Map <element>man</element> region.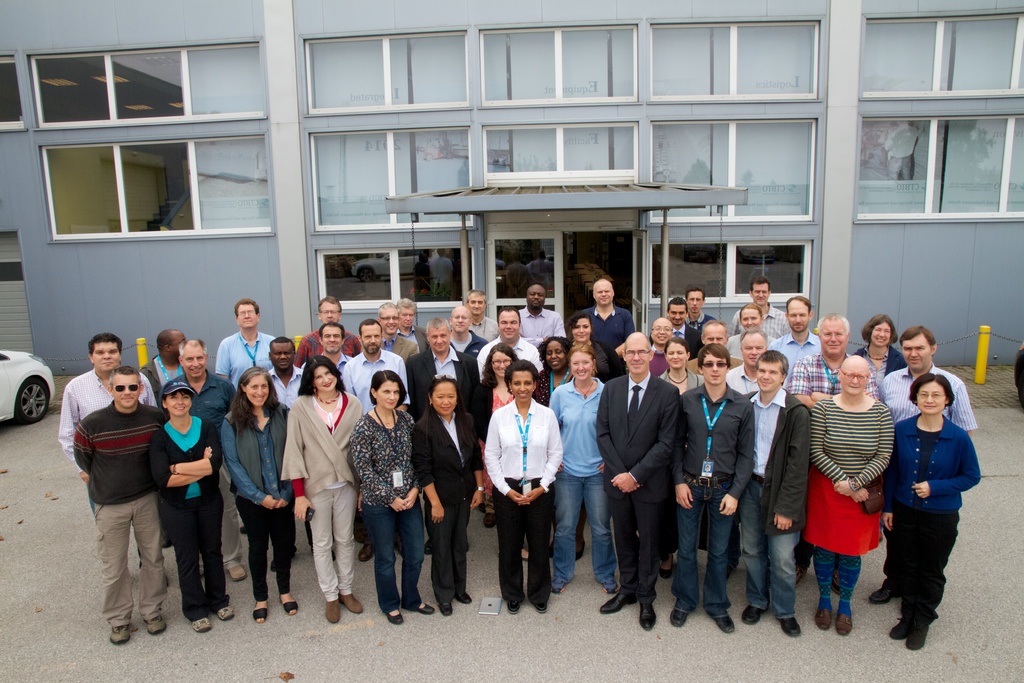
Mapped to (left=516, top=282, right=566, bottom=349).
